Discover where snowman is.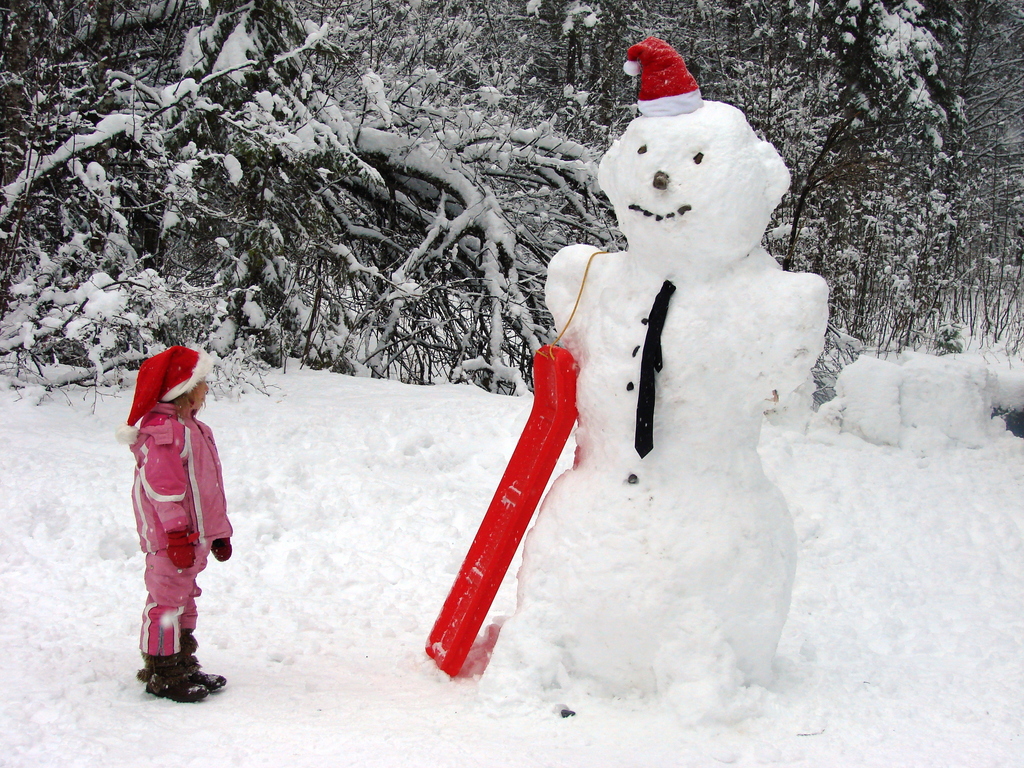
Discovered at (476,33,831,707).
